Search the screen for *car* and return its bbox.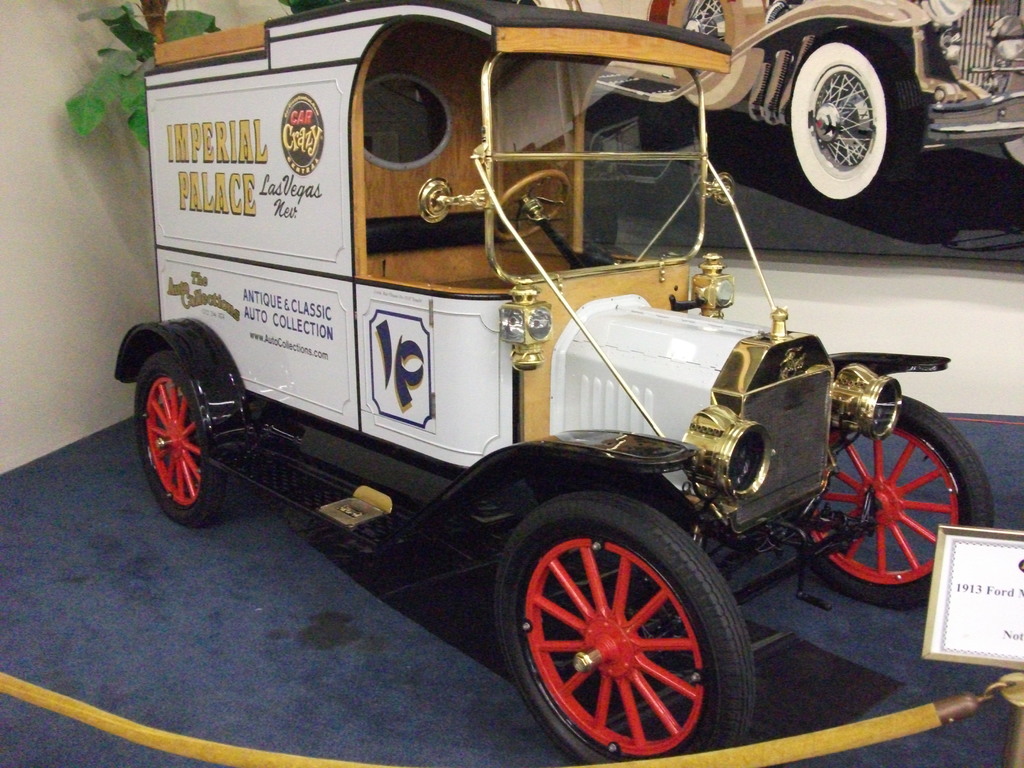
Found: bbox(650, 0, 1023, 206).
